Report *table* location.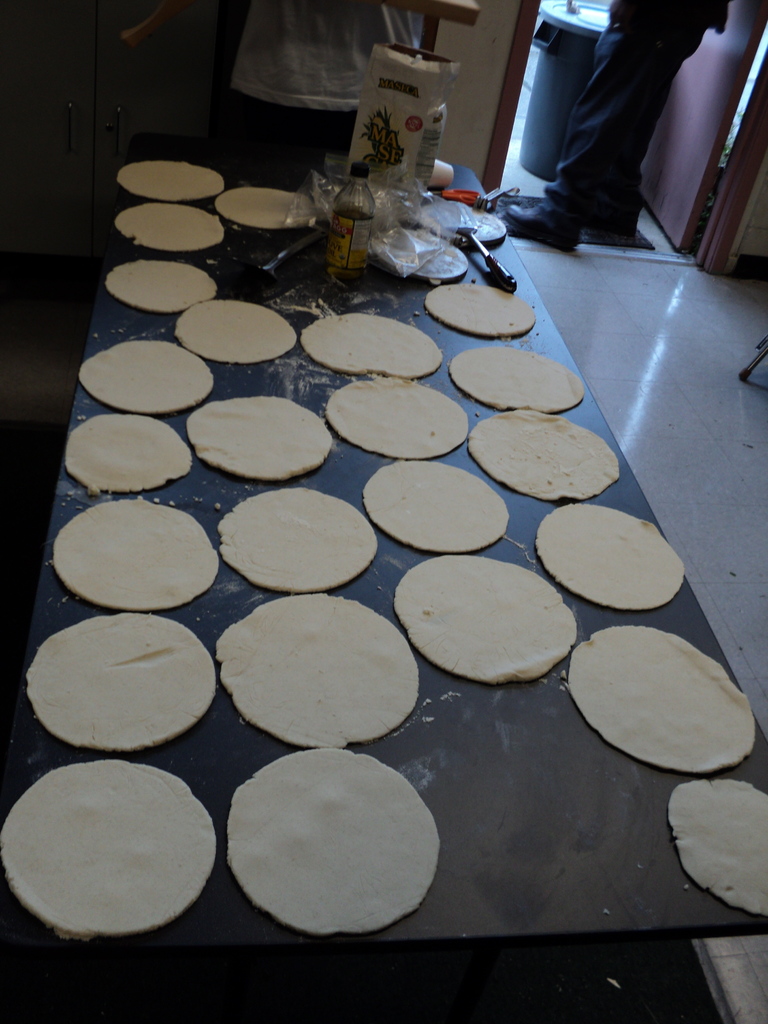
Report: [0, 159, 767, 966].
